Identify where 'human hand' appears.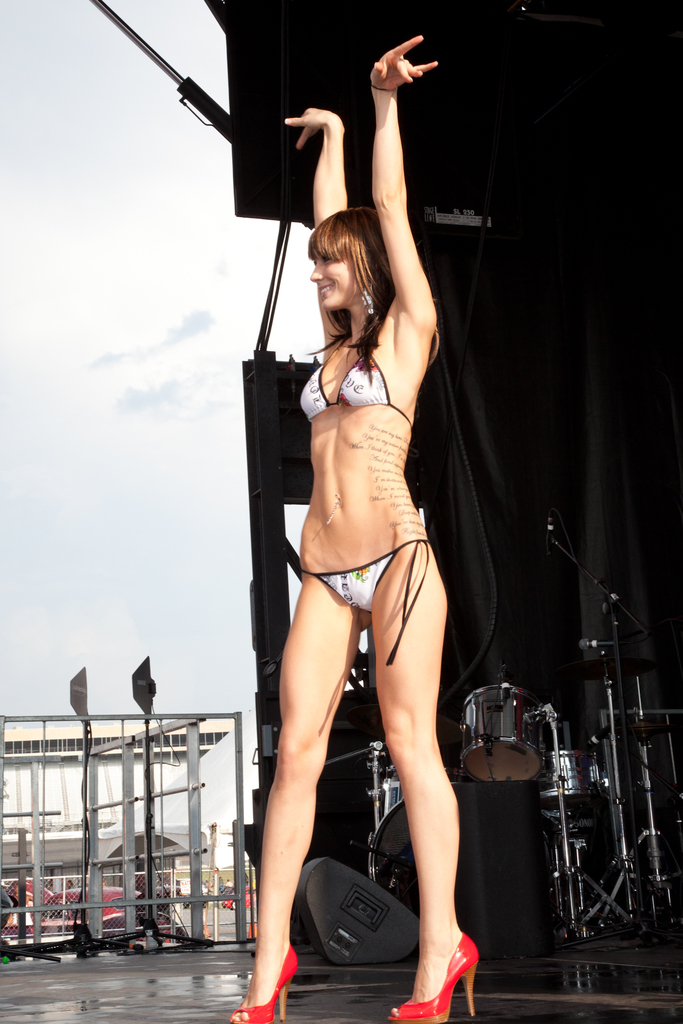
Appears at <region>284, 108, 343, 154</region>.
